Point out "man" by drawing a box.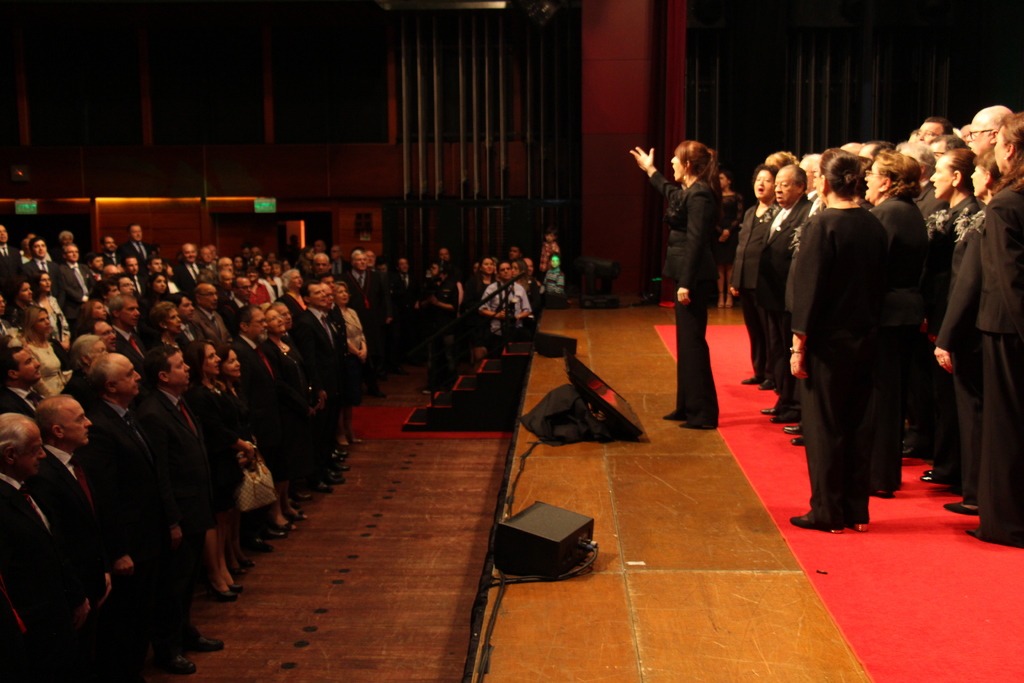
Rect(107, 294, 152, 364).
